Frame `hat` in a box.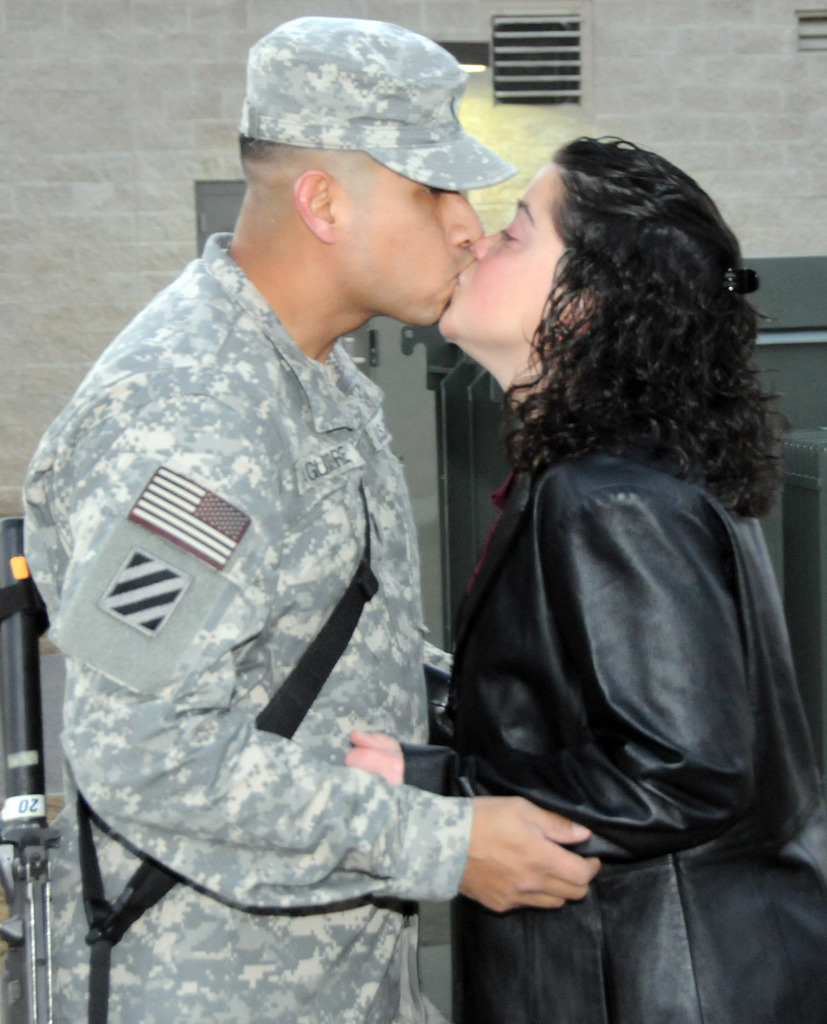
[240, 17, 515, 195].
